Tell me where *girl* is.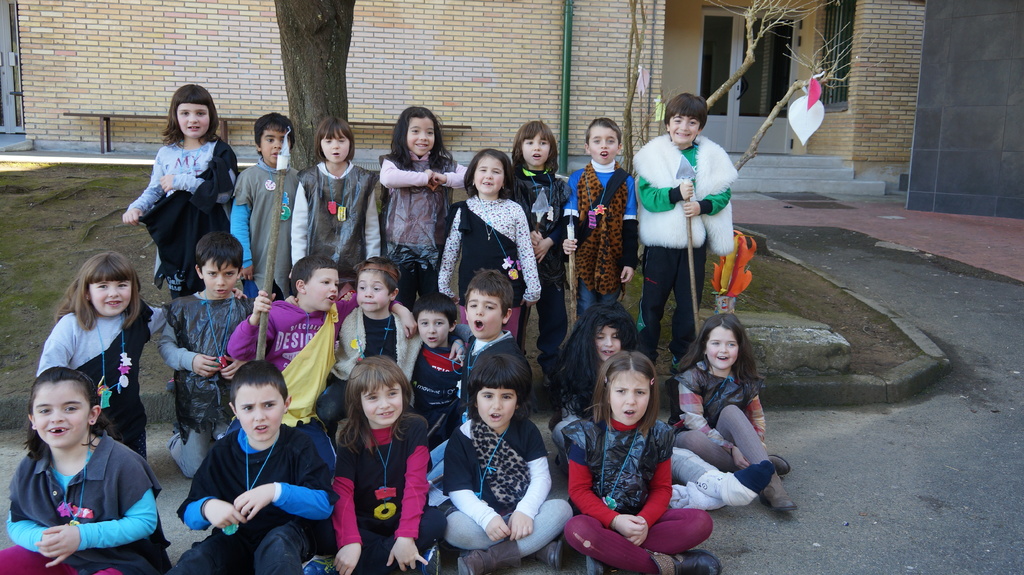
*girl* is at [left=38, top=255, right=248, bottom=453].
